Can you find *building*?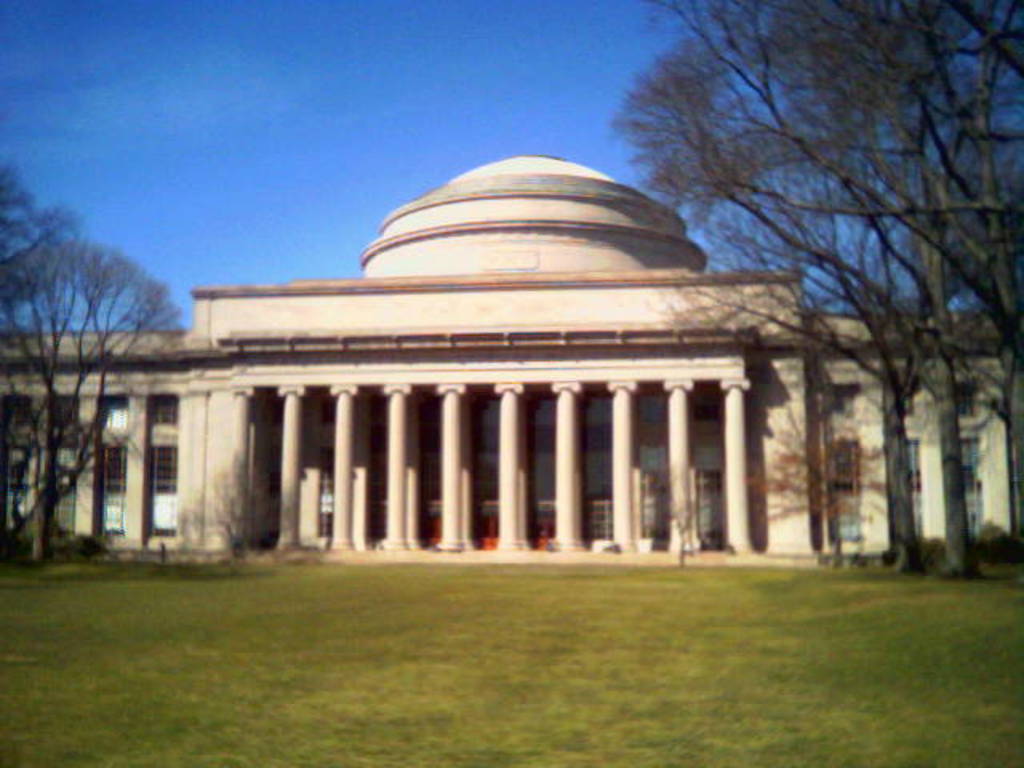
Yes, bounding box: region(2, 147, 1021, 558).
